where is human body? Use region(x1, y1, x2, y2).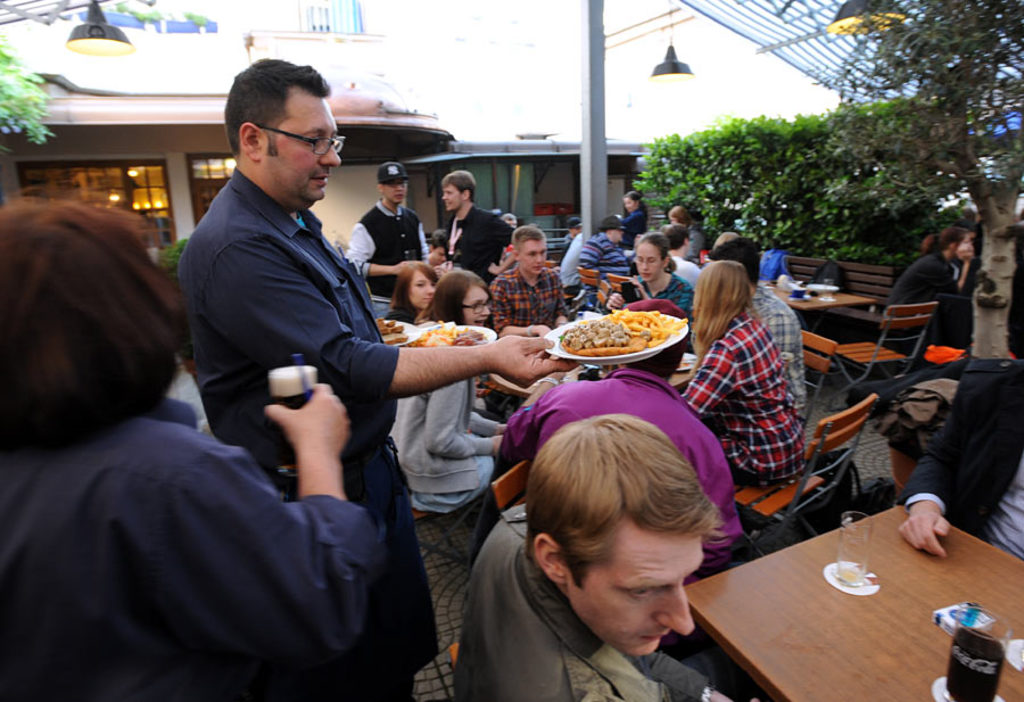
region(336, 154, 427, 308).
